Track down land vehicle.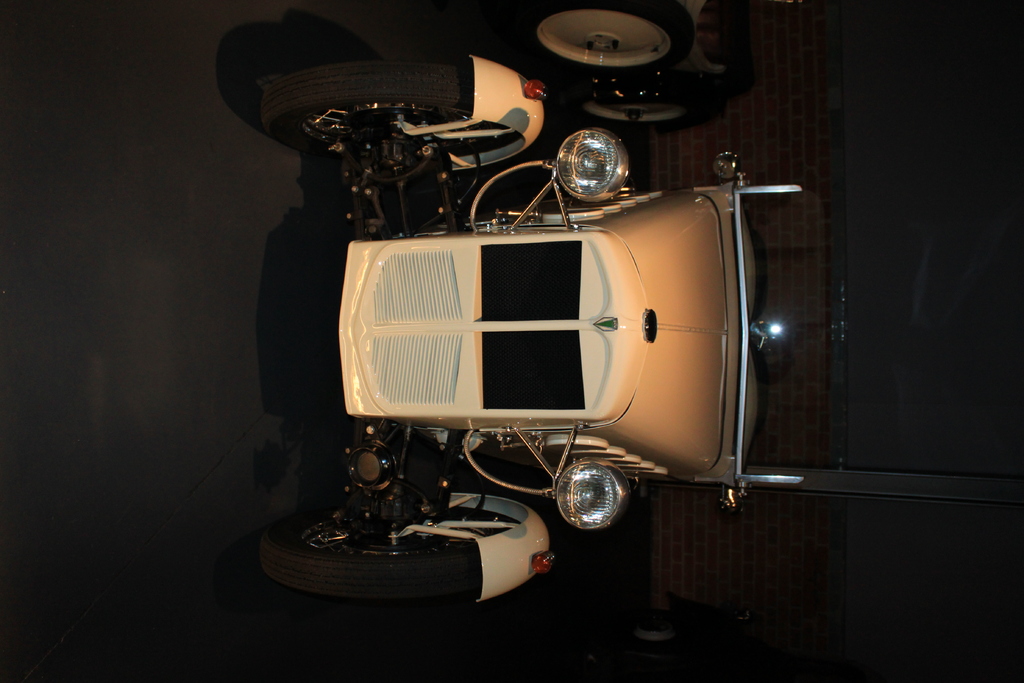
Tracked to <bbox>516, 0, 749, 142</bbox>.
